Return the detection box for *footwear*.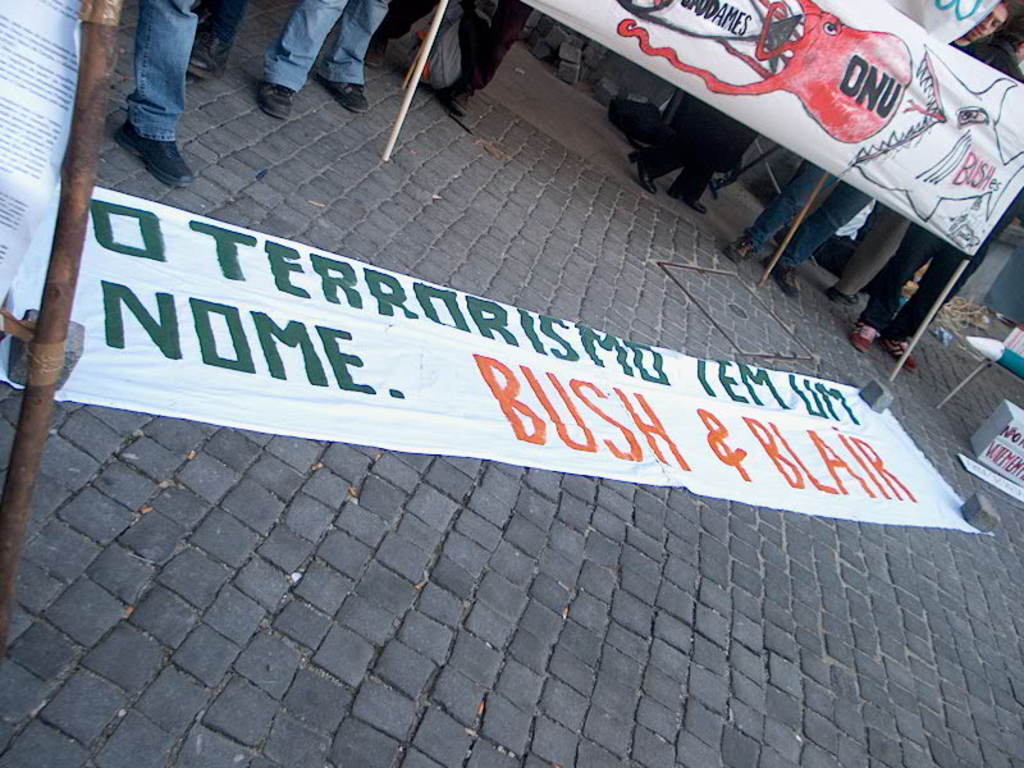
crop(362, 35, 388, 68).
